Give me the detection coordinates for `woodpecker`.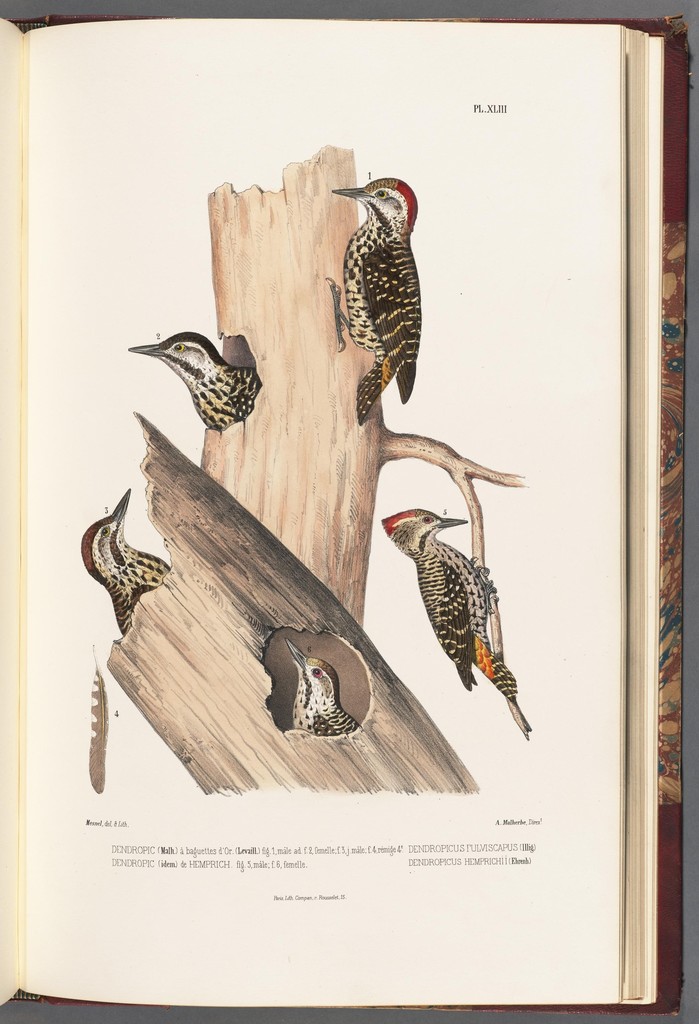
region(380, 504, 526, 732).
